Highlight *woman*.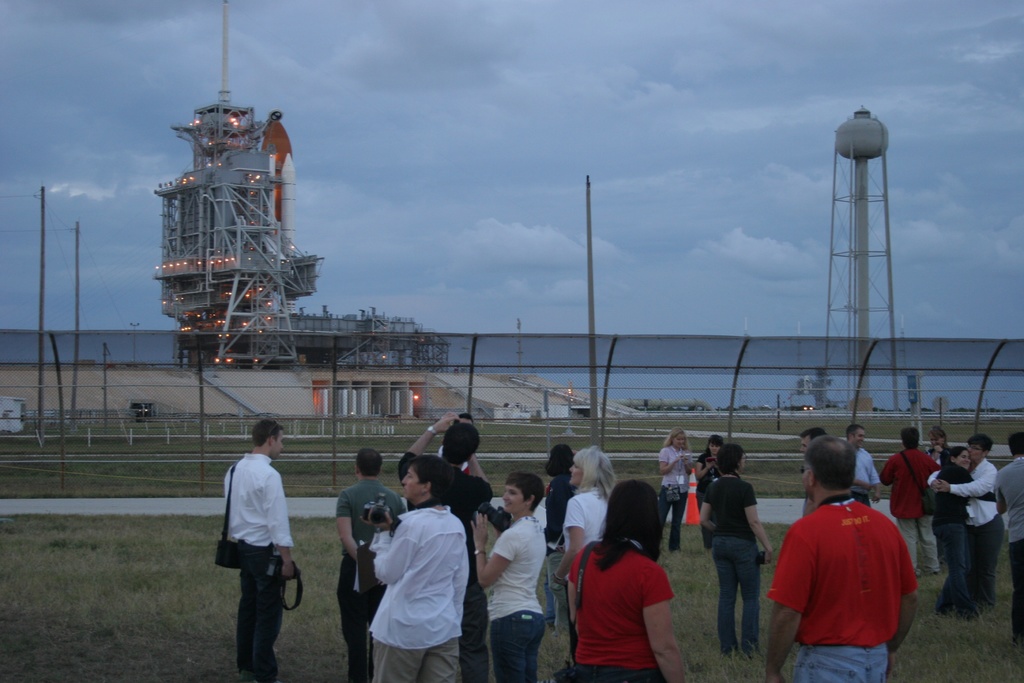
Highlighted region: box=[463, 474, 551, 682].
